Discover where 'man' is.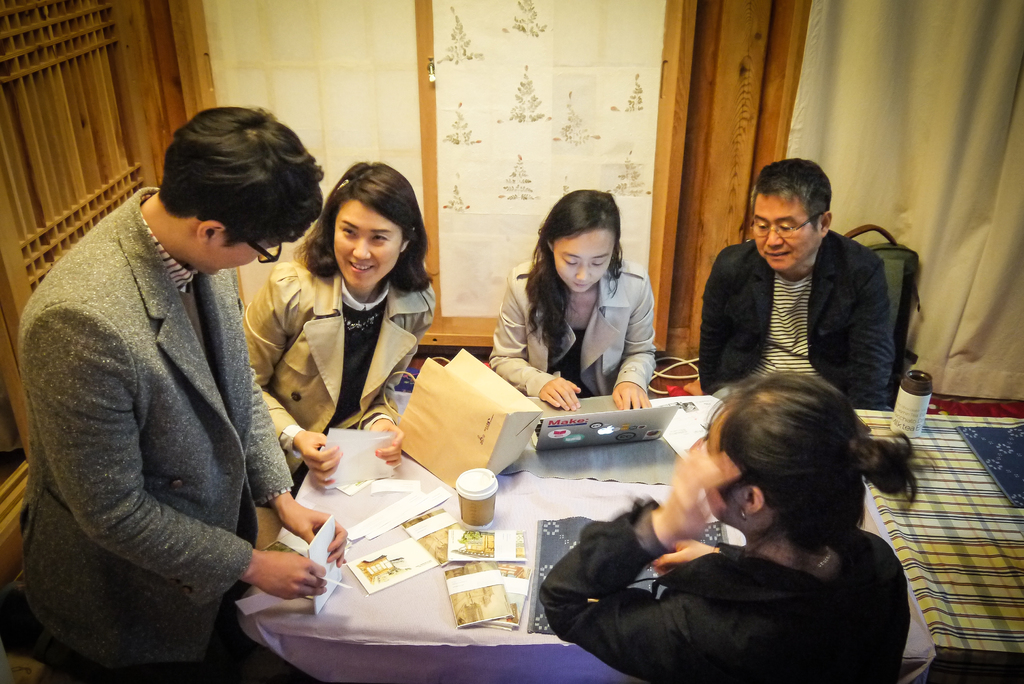
Discovered at [698, 158, 897, 412].
